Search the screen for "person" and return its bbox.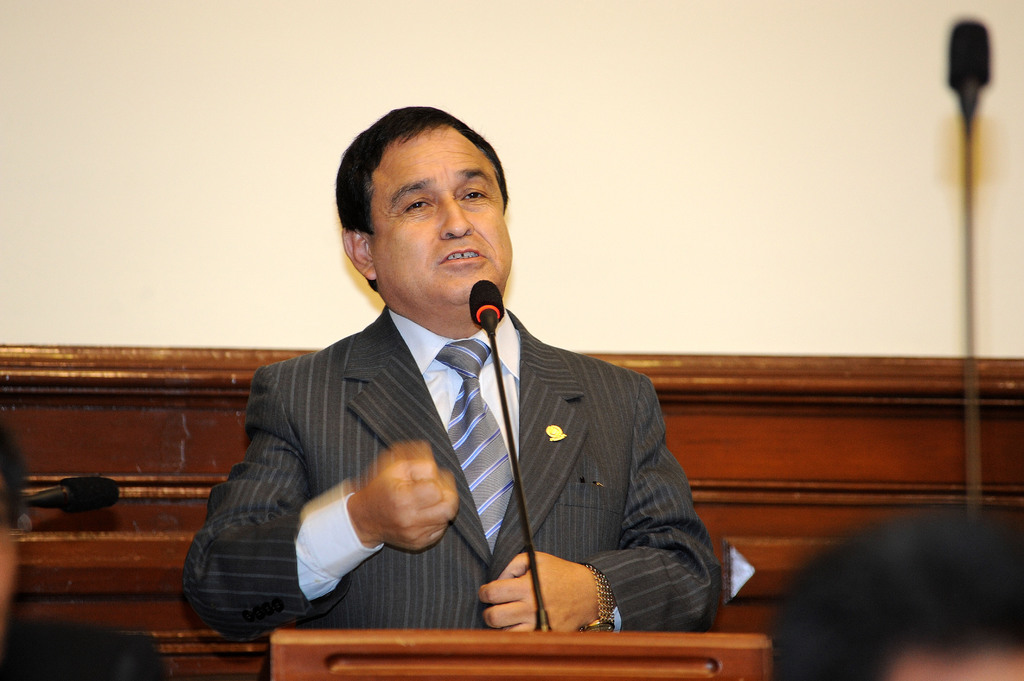
Found: detection(183, 104, 724, 680).
